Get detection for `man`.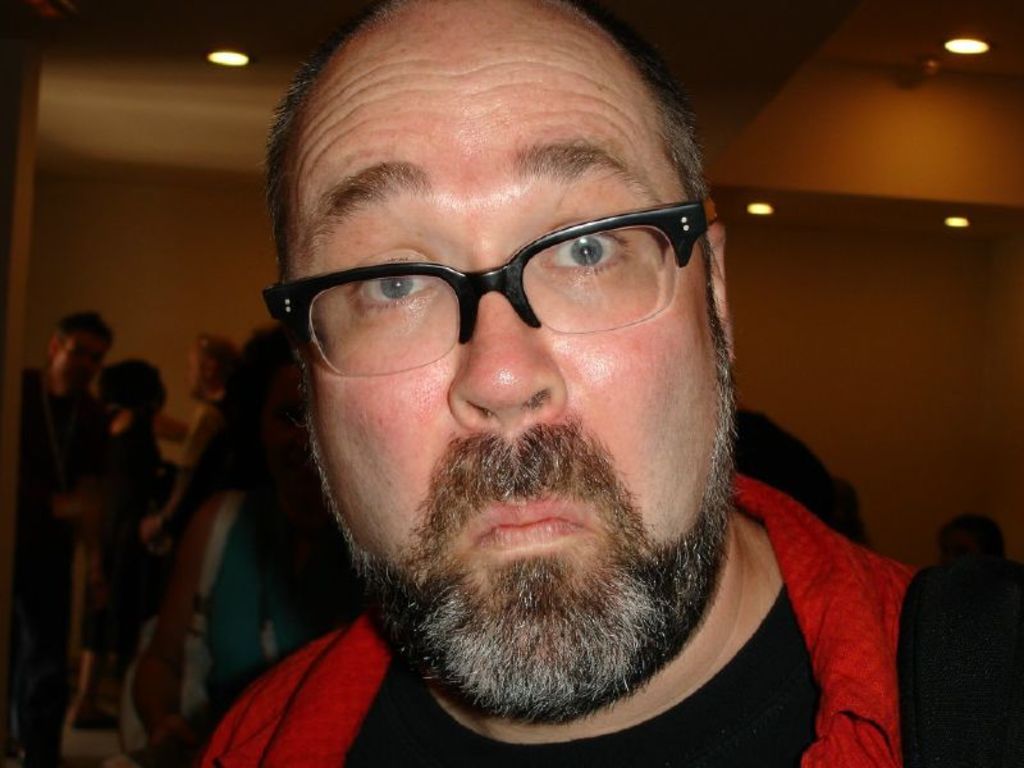
Detection: [x1=0, y1=301, x2=128, y2=767].
